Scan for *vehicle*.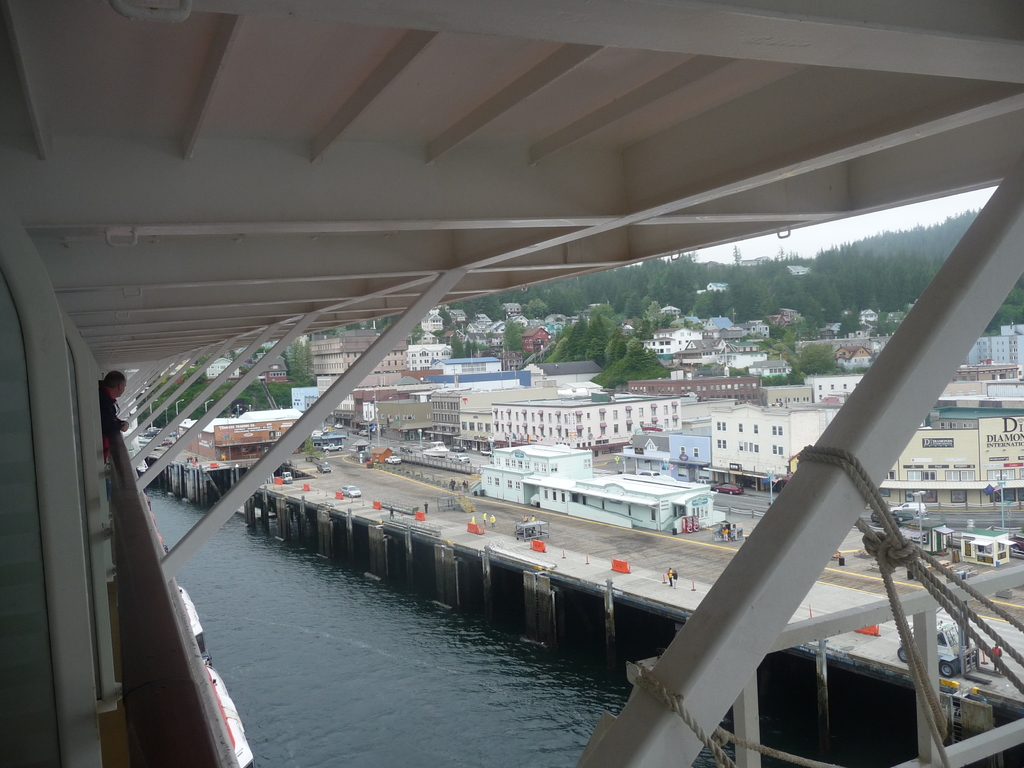
Scan result: select_region(452, 452, 472, 463).
